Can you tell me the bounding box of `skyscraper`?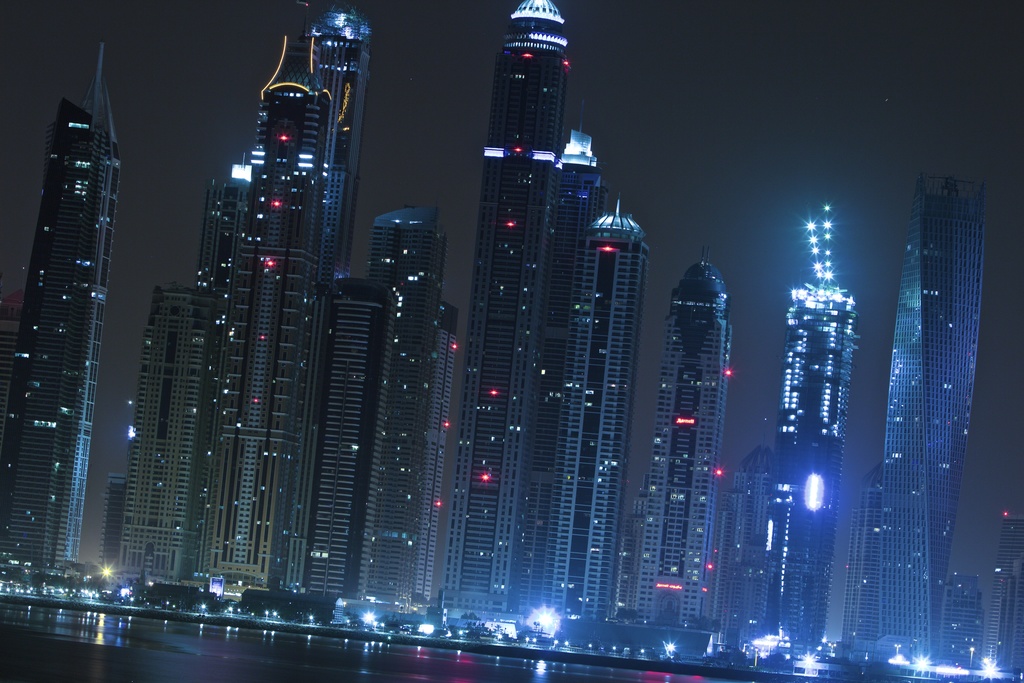
x1=2 y1=44 x2=124 y2=565.
